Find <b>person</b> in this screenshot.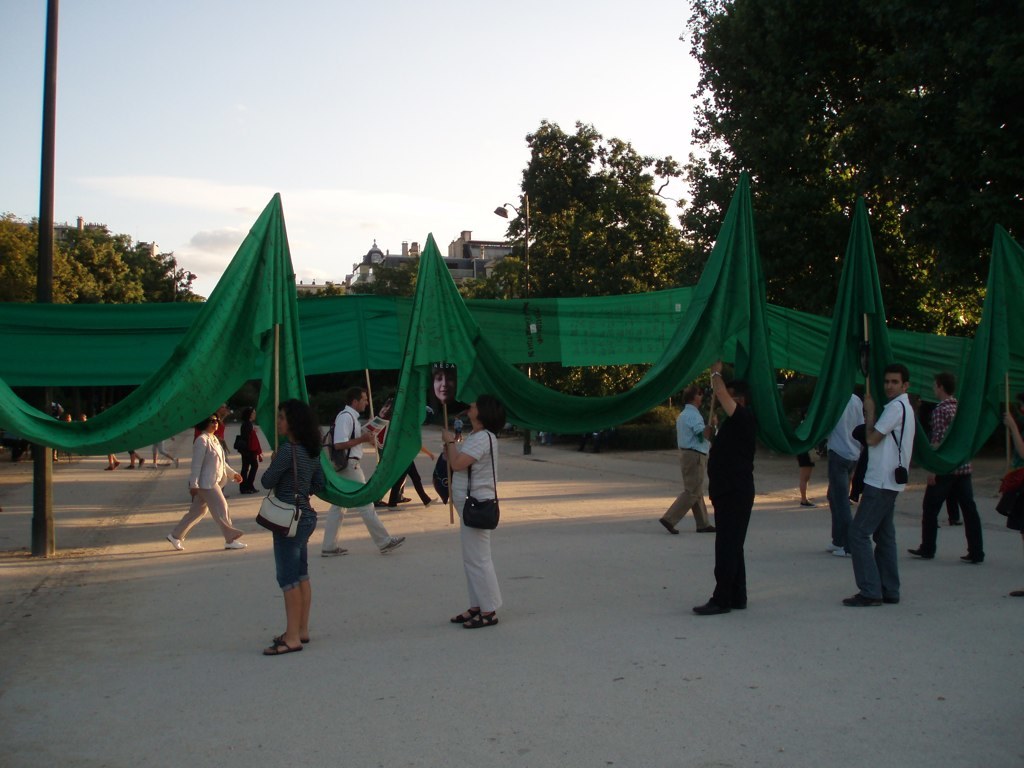
The bounding box for <b>person</b> is pyautogui.locateOnScreen(542, 431, 550, 449).
